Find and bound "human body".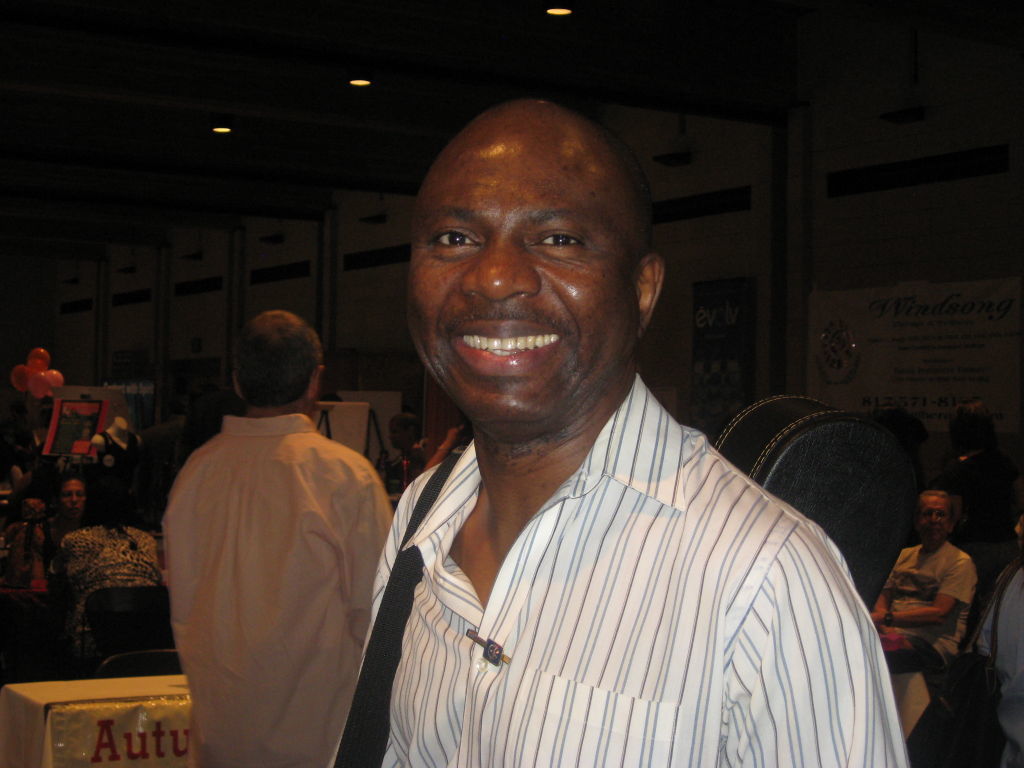
Bound: (x1=29, y1=515, x2=82, y2=574).
